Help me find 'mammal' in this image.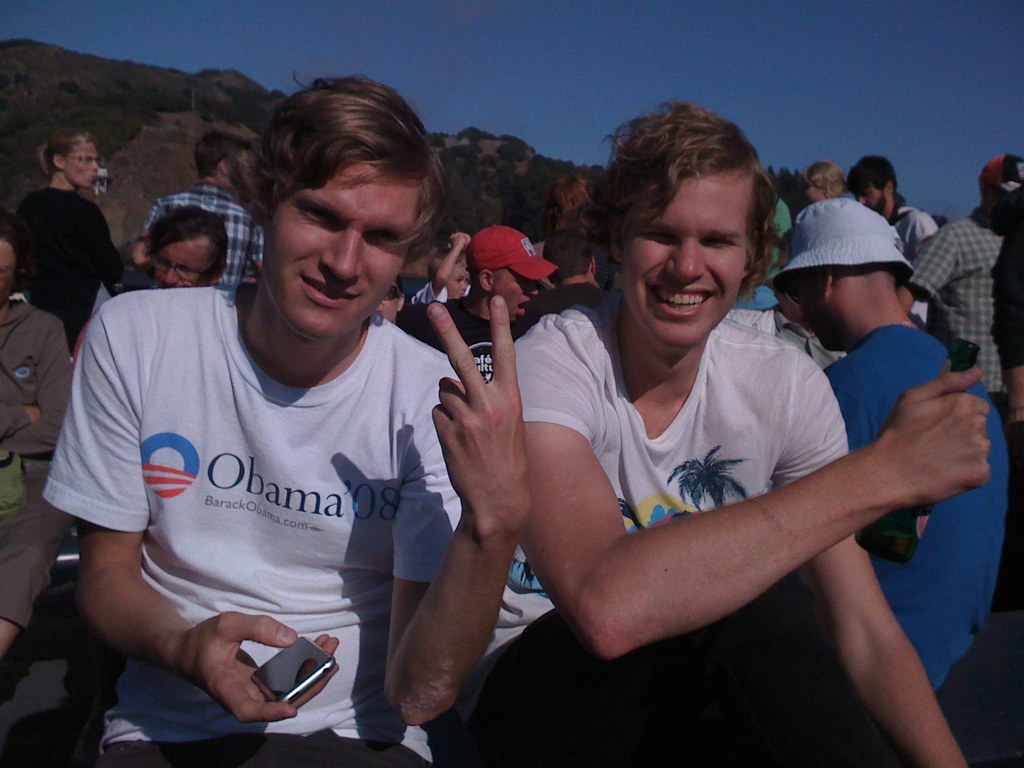
Found it: (x1=889, y1=151, x2=1023, y2=417).
